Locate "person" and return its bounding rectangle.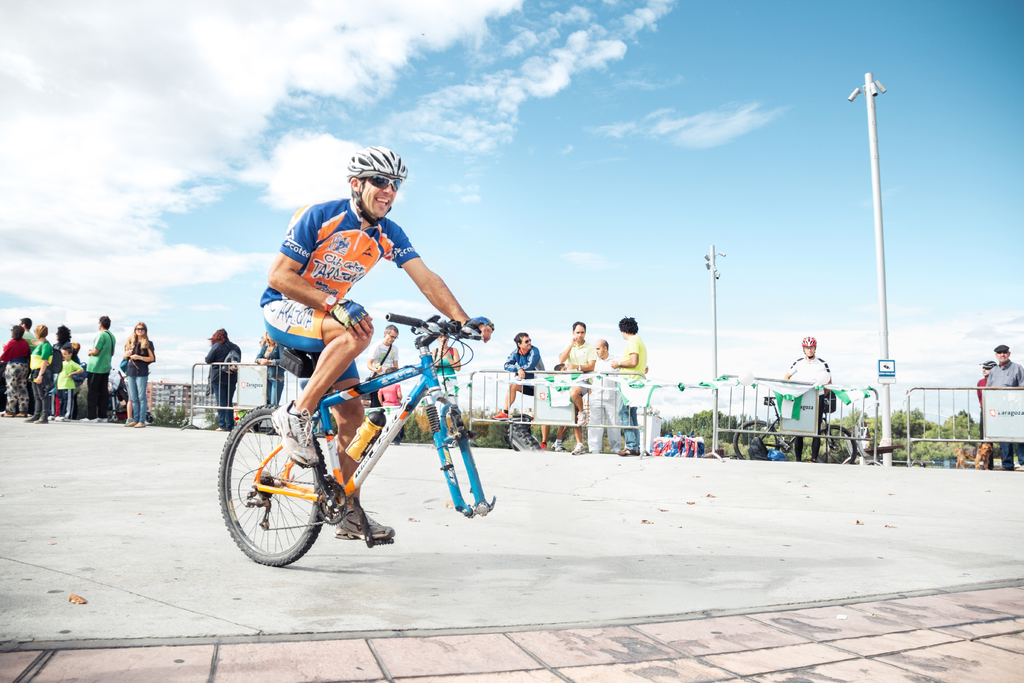
box(975, 362, 998, 470).
